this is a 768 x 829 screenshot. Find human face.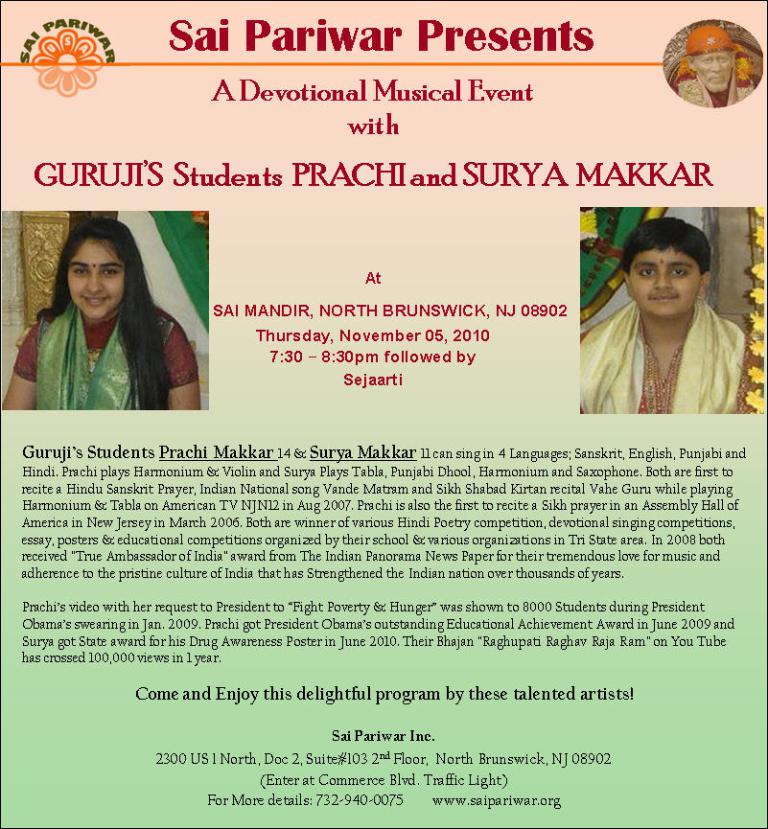
Bounding box: (691,52,734,95).
